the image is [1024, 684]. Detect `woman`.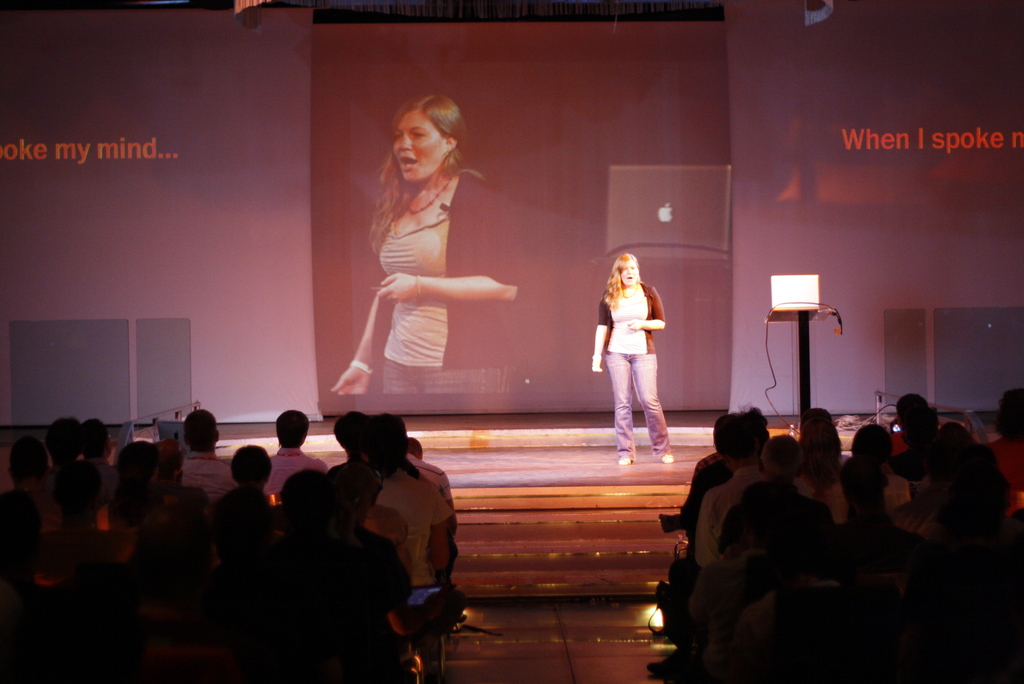
Detection: locate(591, 253, 675, 467).
